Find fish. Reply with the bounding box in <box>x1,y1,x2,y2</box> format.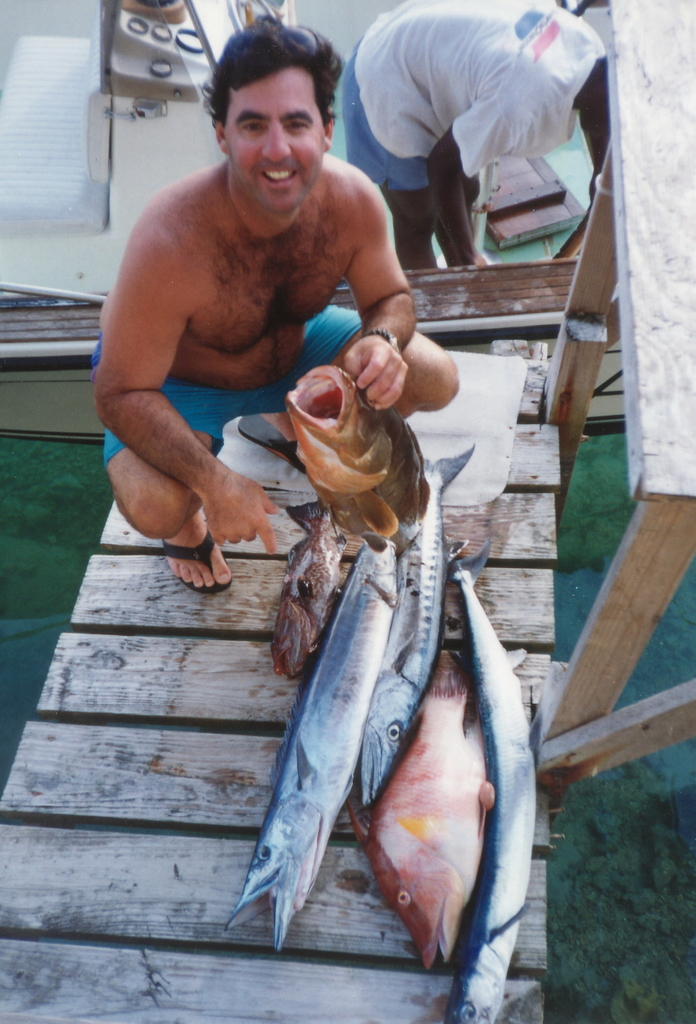
<box>214,534,402,952</box>.
